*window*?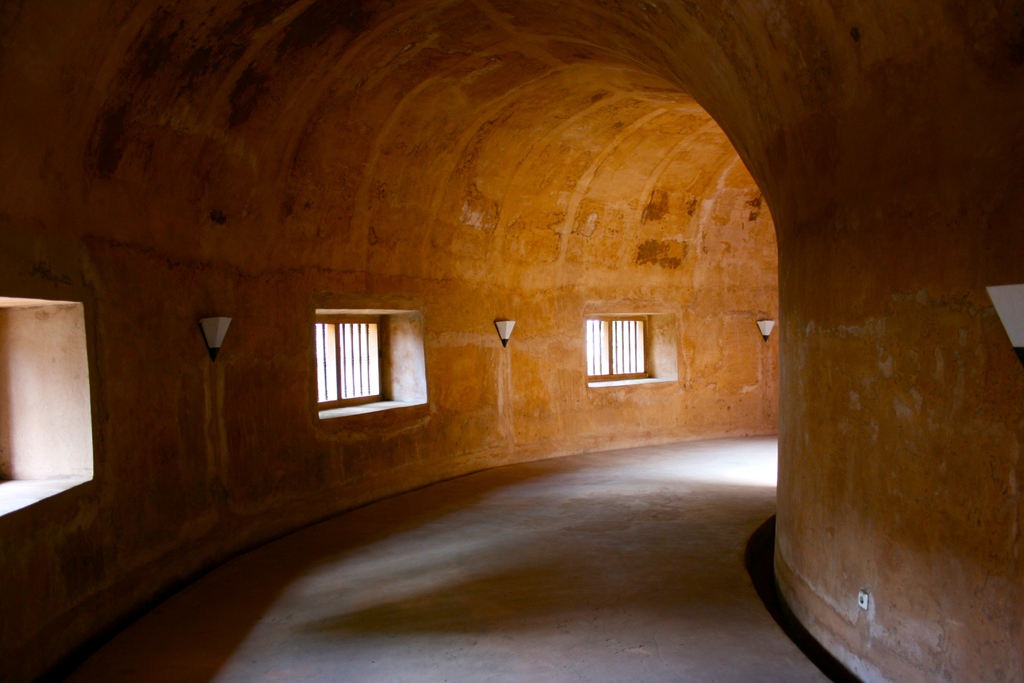
{"left": 585, "top": 311, "right": 656, "bottom": 379}
